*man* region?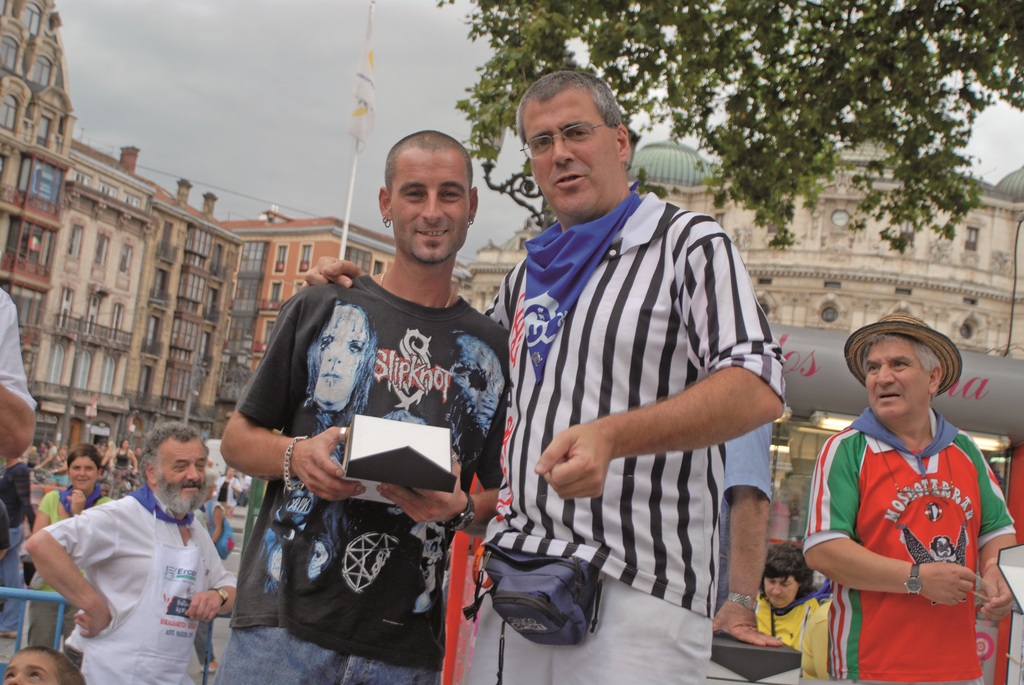
<box>0,281,40,469</box>
